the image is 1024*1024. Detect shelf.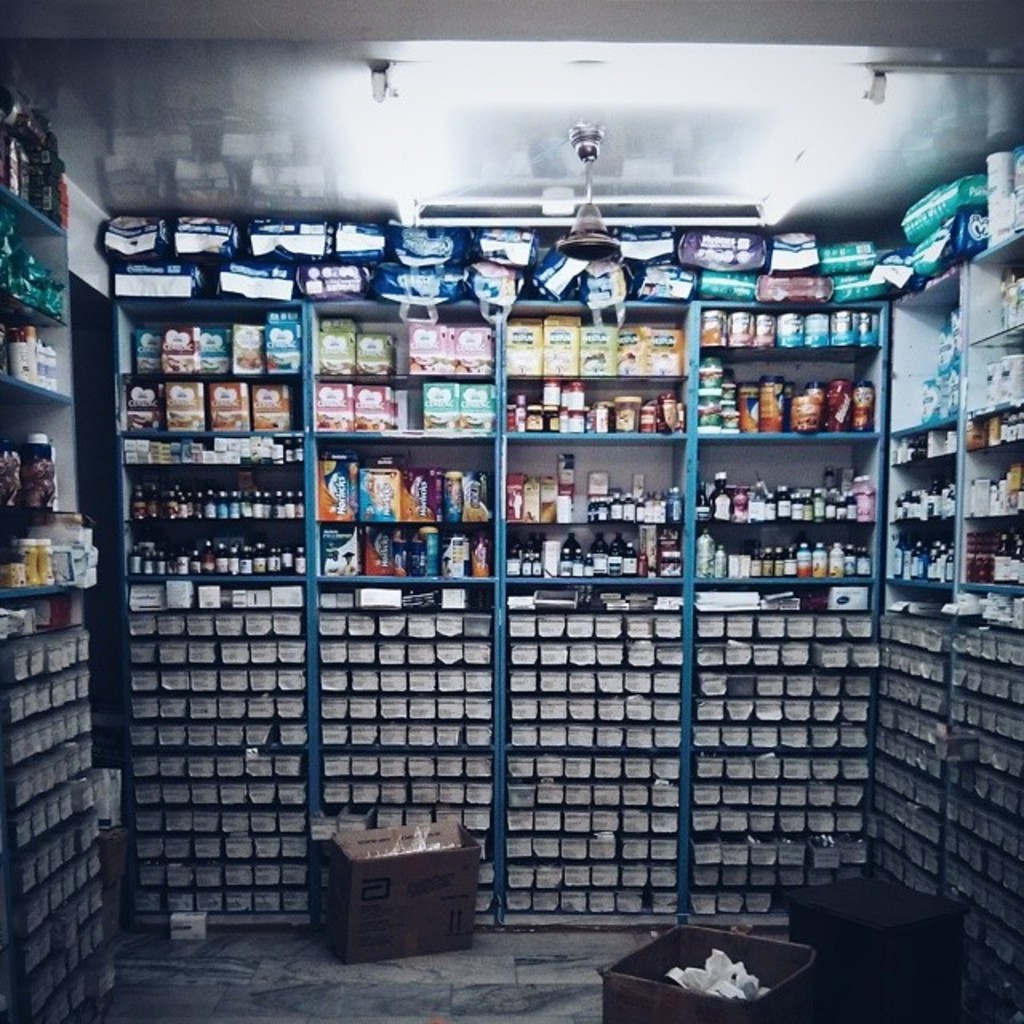
Detection: bbox=(0, 78, 125, 1022).
